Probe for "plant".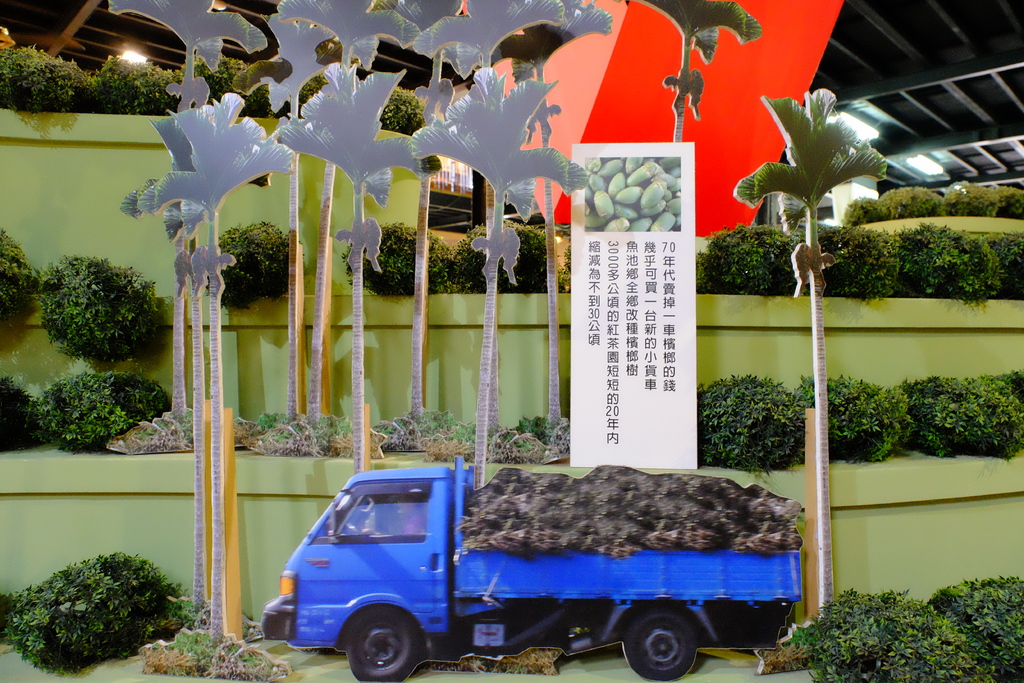
Probe result: select_region(735, 94, 900, 627).
